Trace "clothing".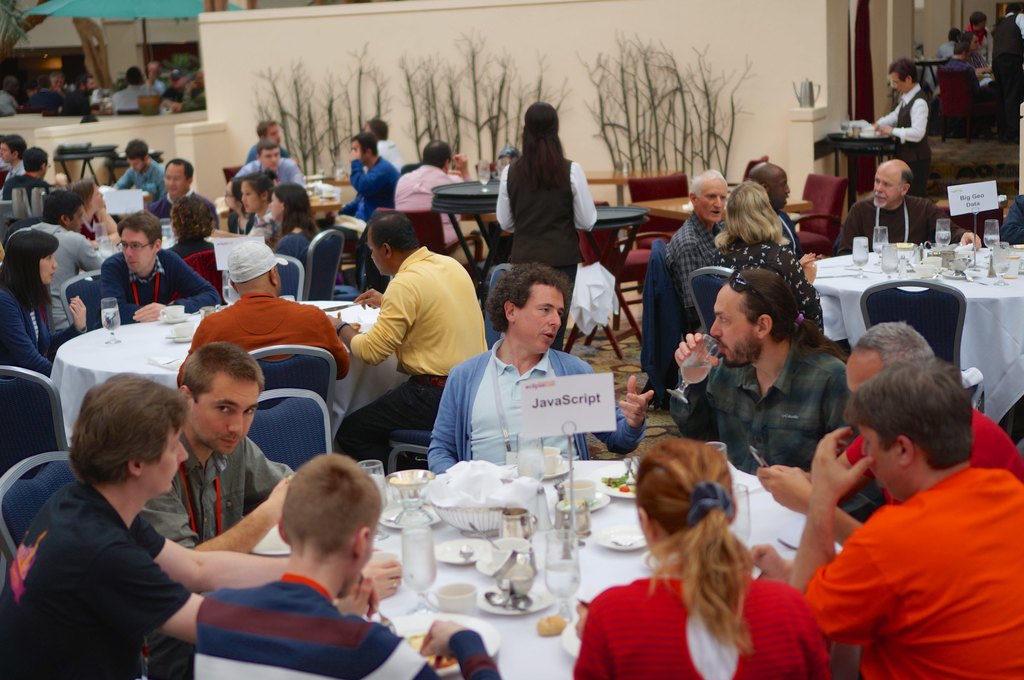
Traced to Rect(425, 337, 648, 473).
